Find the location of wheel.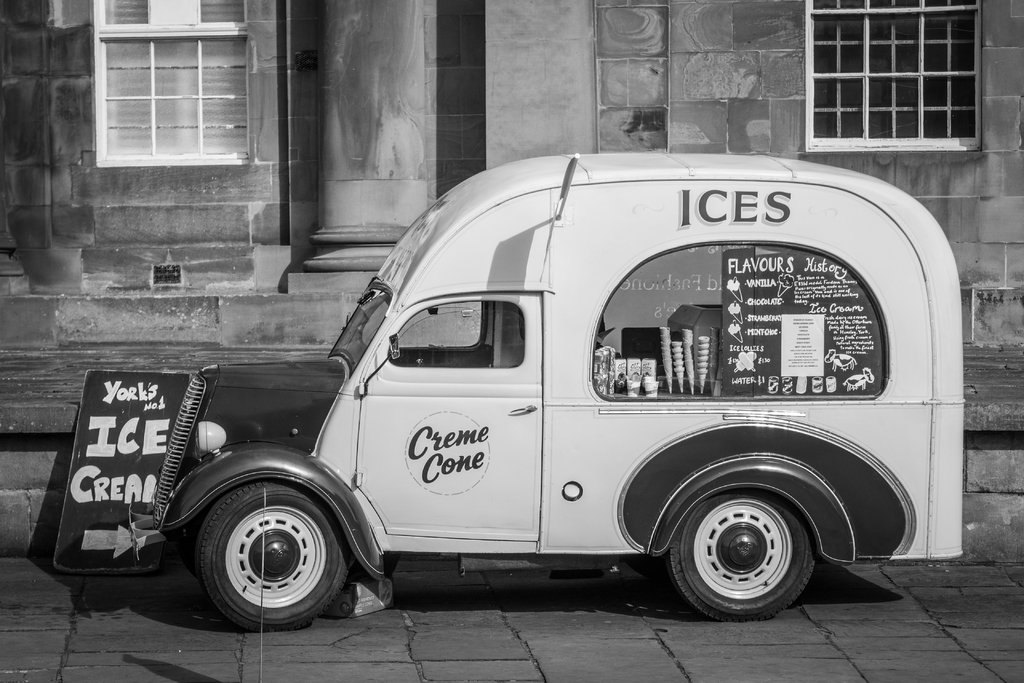
Location: 176, 477, 349, 630.
